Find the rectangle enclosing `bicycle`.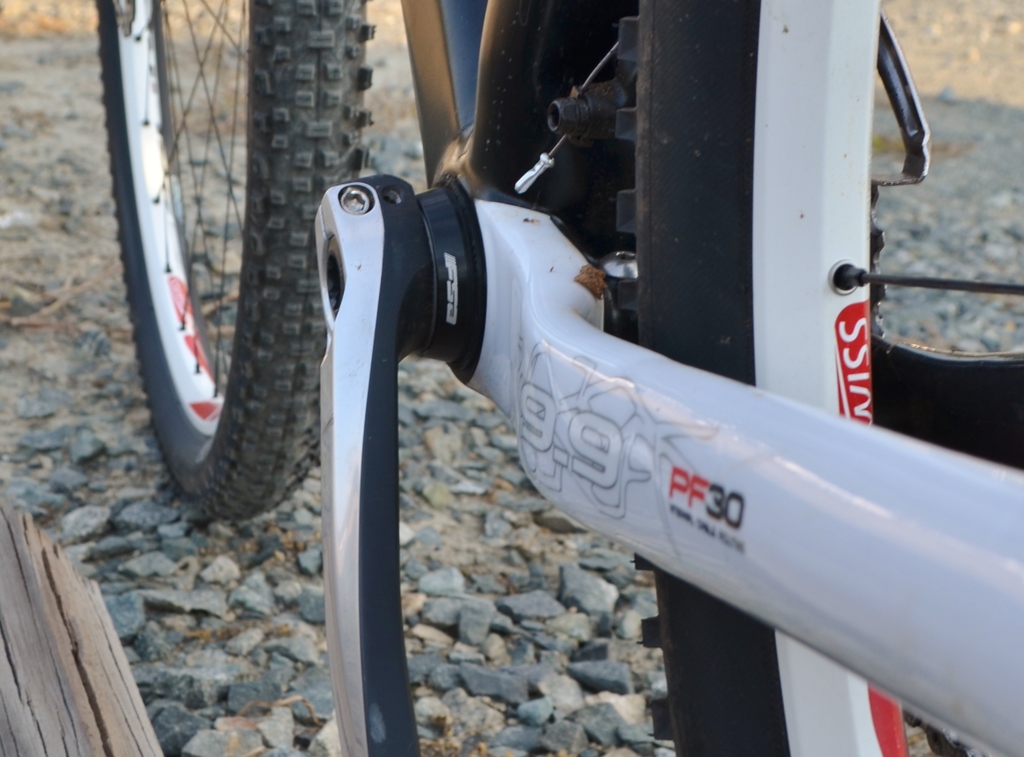
left=90, top=0, right=1023, bottom=756.
